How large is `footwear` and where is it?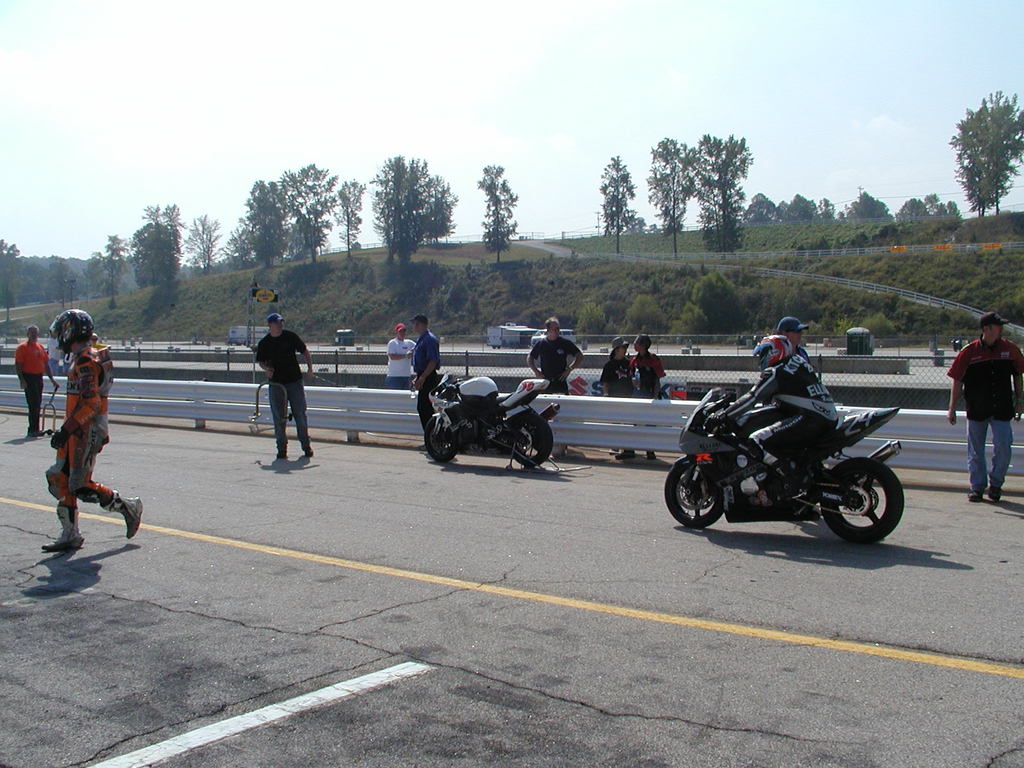
Bounding box: x1=645, y1=449, x2=657, y2=460.
